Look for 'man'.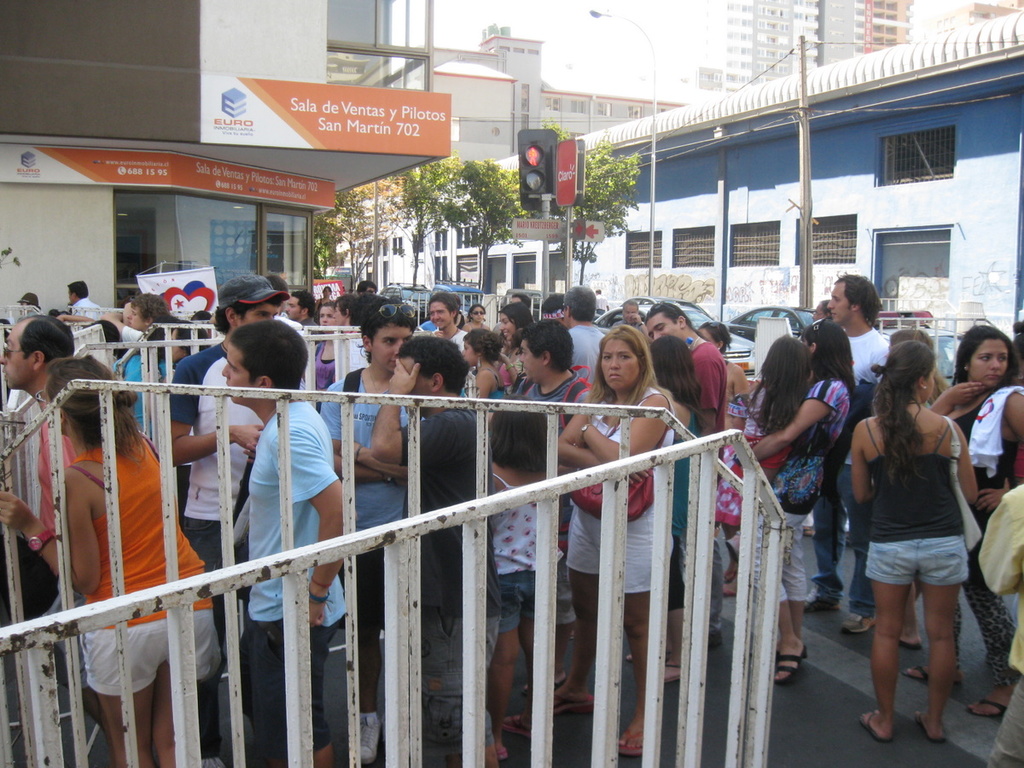
Found: 512:320:588:697.
